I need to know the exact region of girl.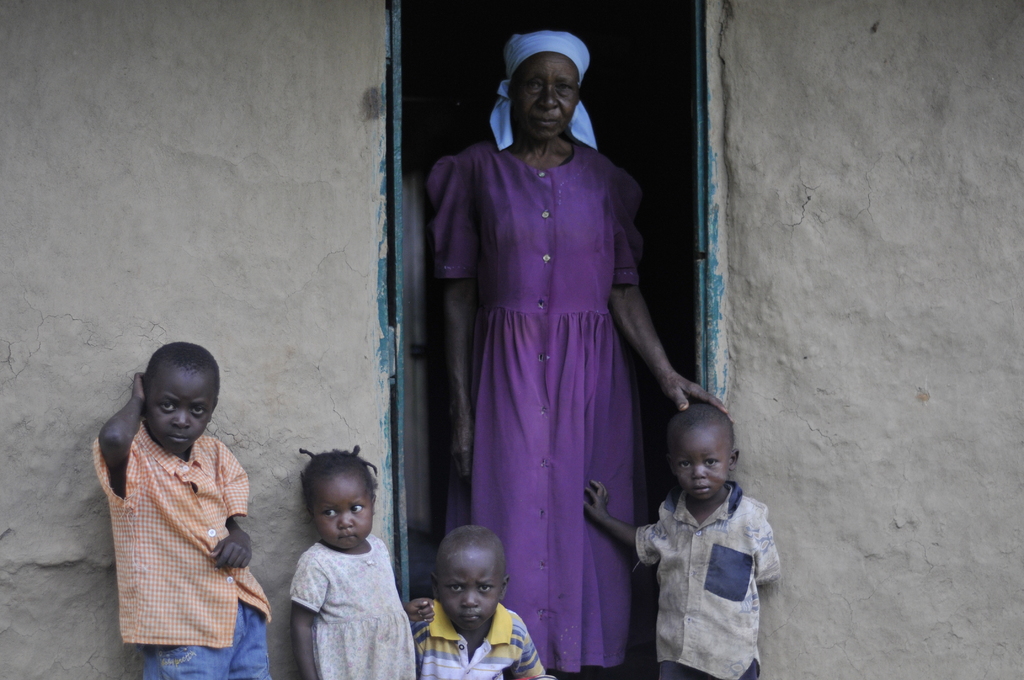
Region: bbox=[287, 441, 435, 679].
